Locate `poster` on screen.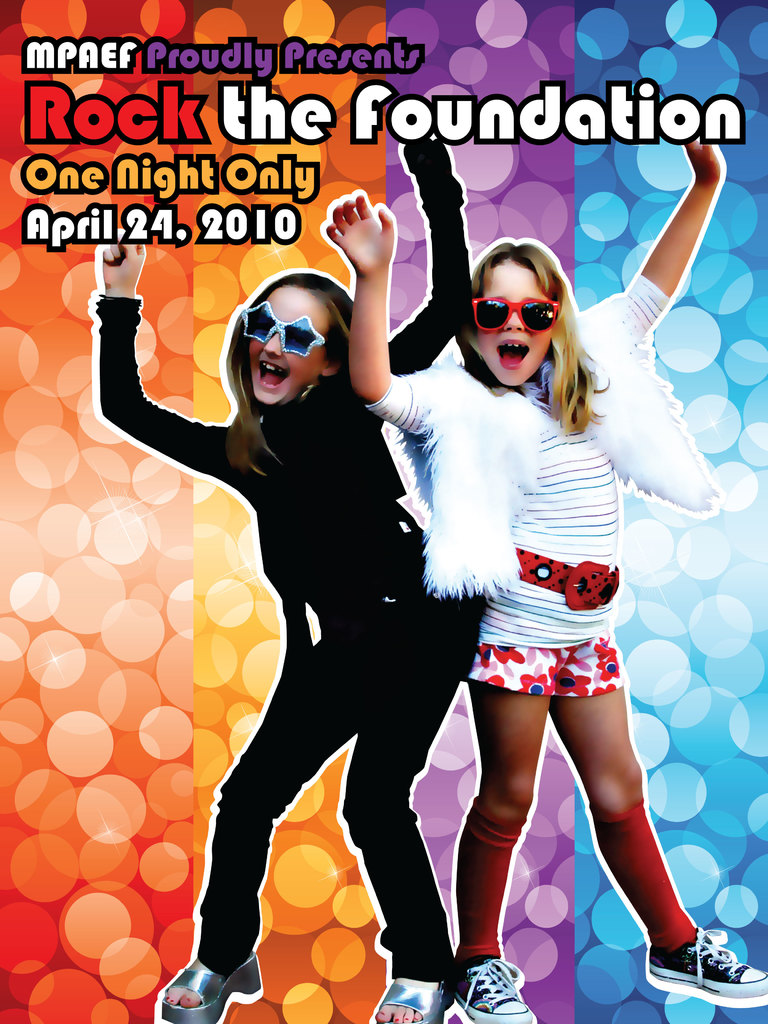
On screen at <box>0,1,767,1023</box>.
